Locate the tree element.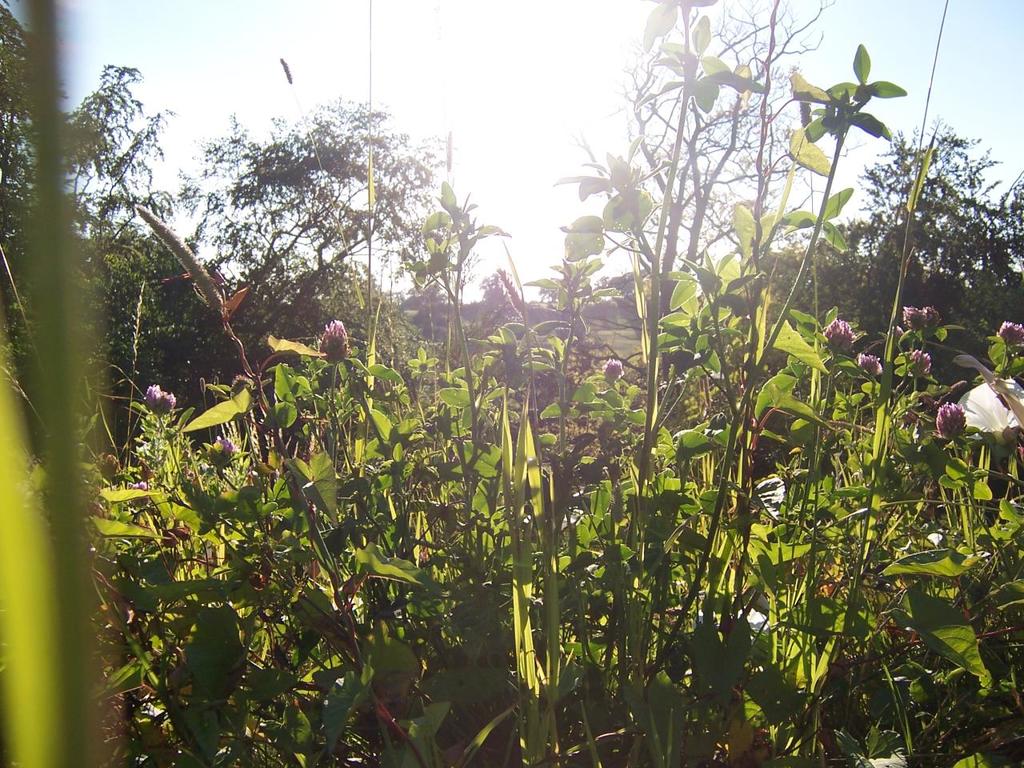
Element bbox: bbox=(610, 0, 837, 374).
